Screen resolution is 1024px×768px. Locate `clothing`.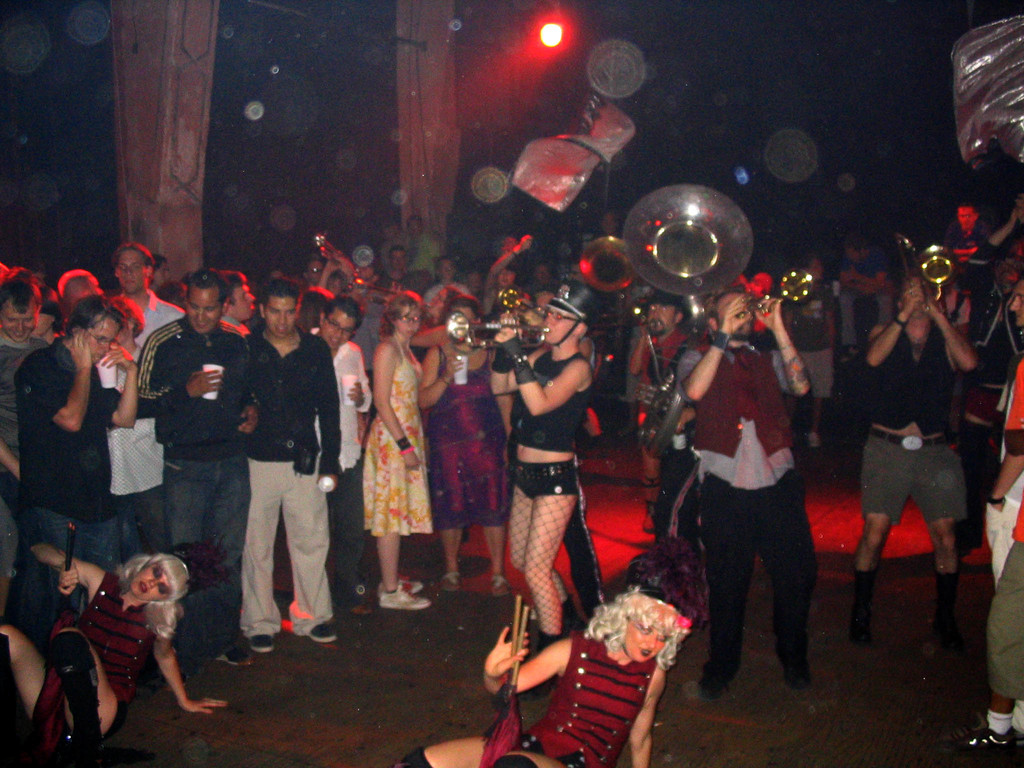
374 341 439 534.
